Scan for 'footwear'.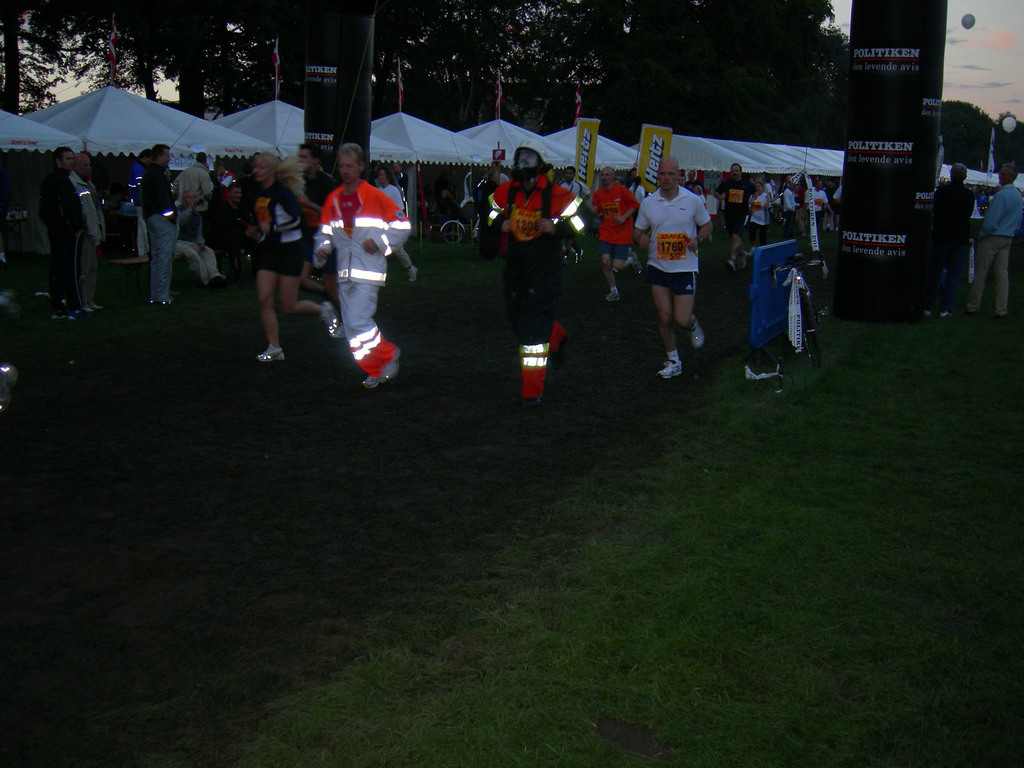
Scan result: bbox=[150, 294, 175, 306].
